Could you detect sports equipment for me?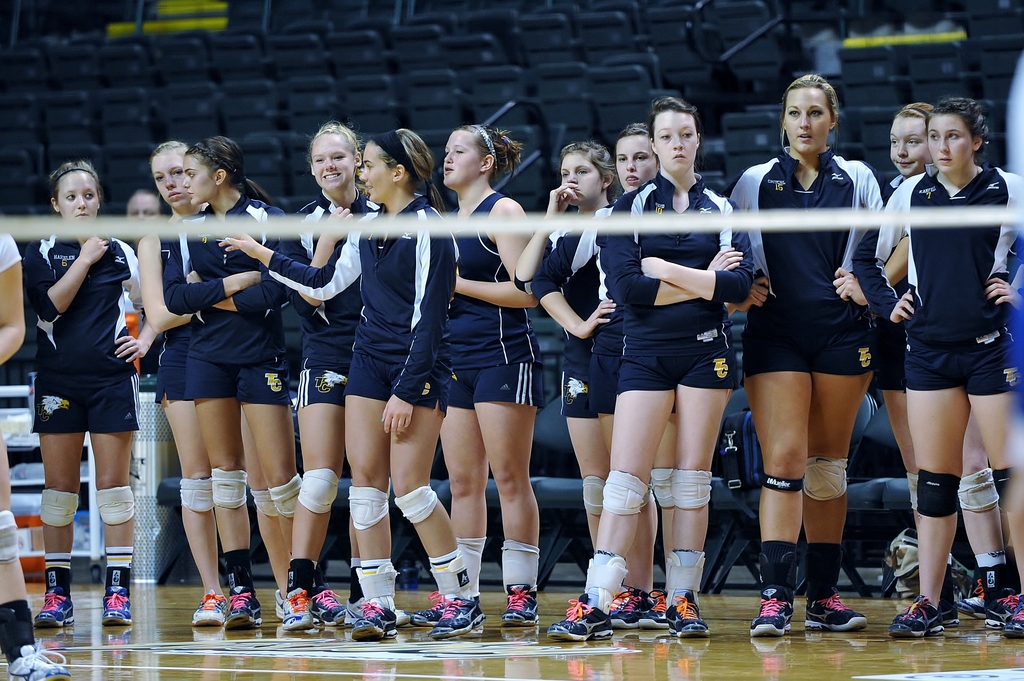
Detection result: rect(250, 488, 279, 517).
